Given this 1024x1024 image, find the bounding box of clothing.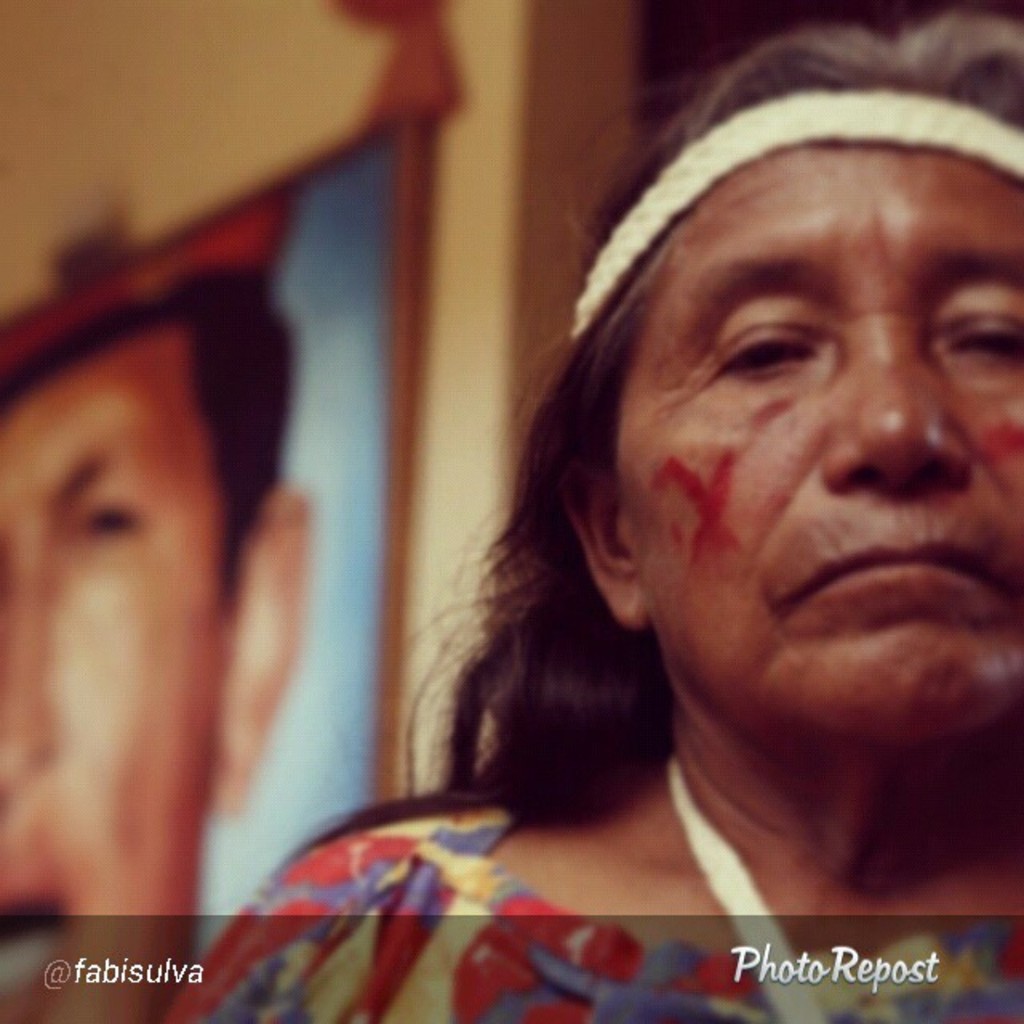
198,669,1023,1005.
